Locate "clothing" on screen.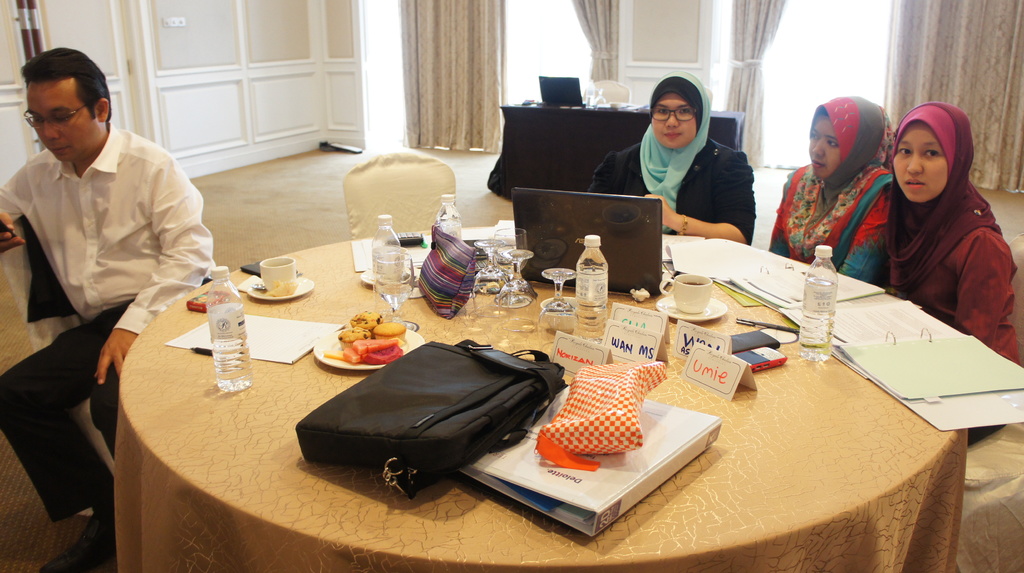
On screen at (0,121,211,527).
